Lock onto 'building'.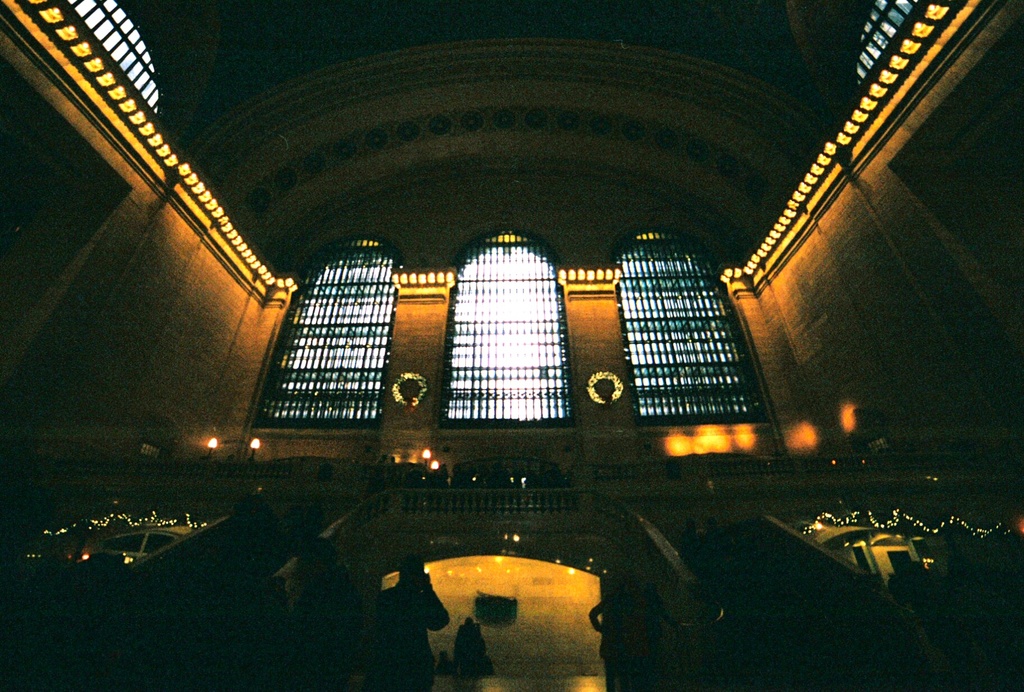
Locked: BBox(0, 0, 1023, 691).
